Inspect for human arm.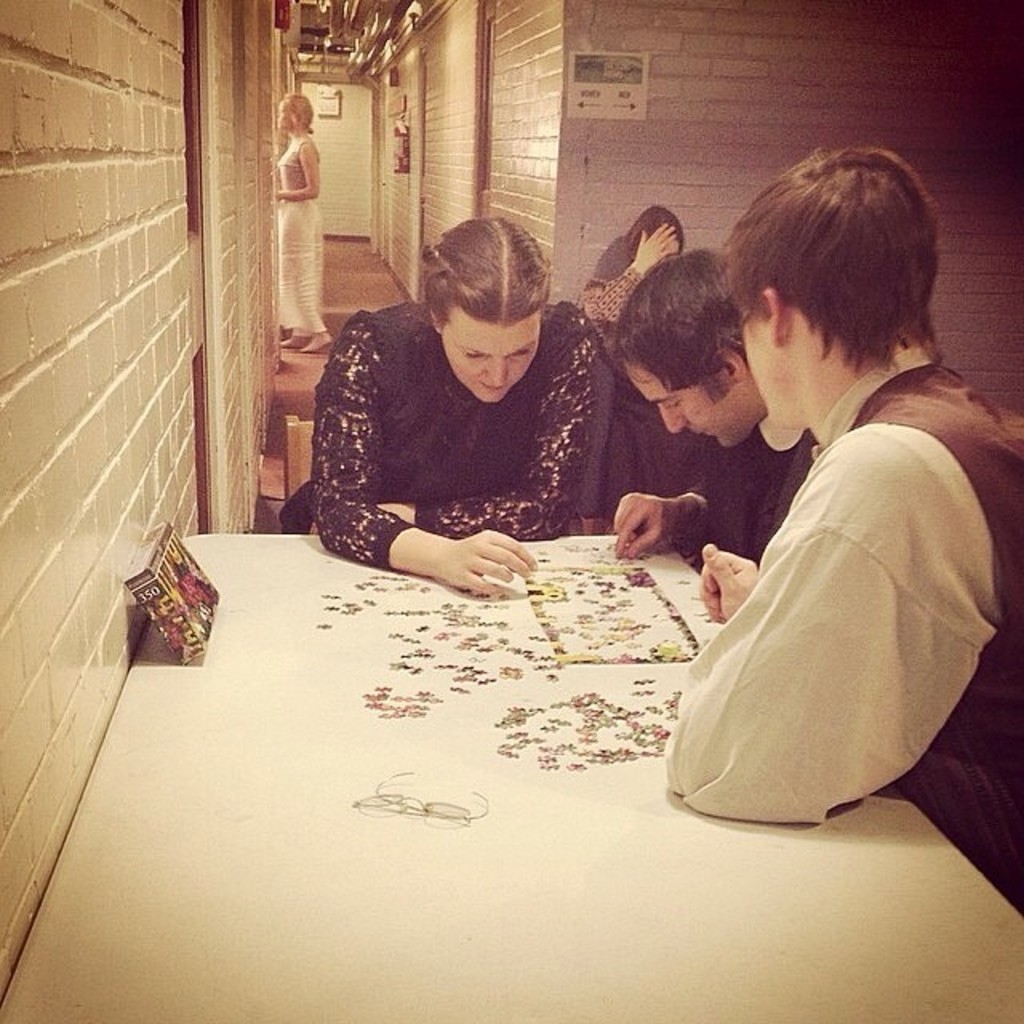
Inspection: <region>611, 445, 718, 562</region>.
